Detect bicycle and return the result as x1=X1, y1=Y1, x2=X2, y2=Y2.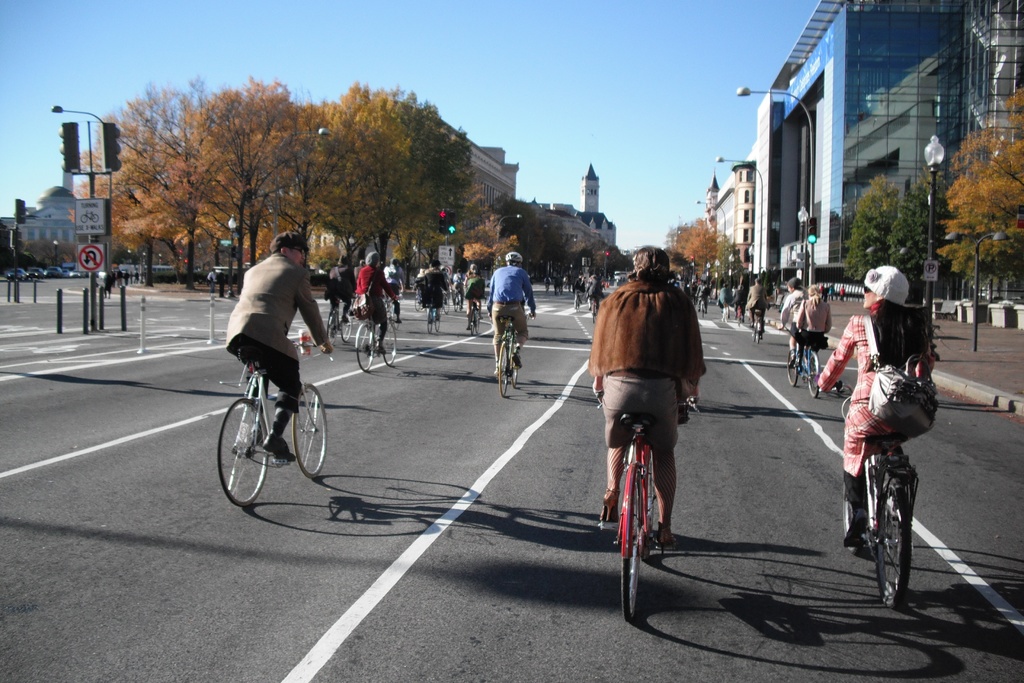
x1=451, y1=291, x2=467, y2=313.
